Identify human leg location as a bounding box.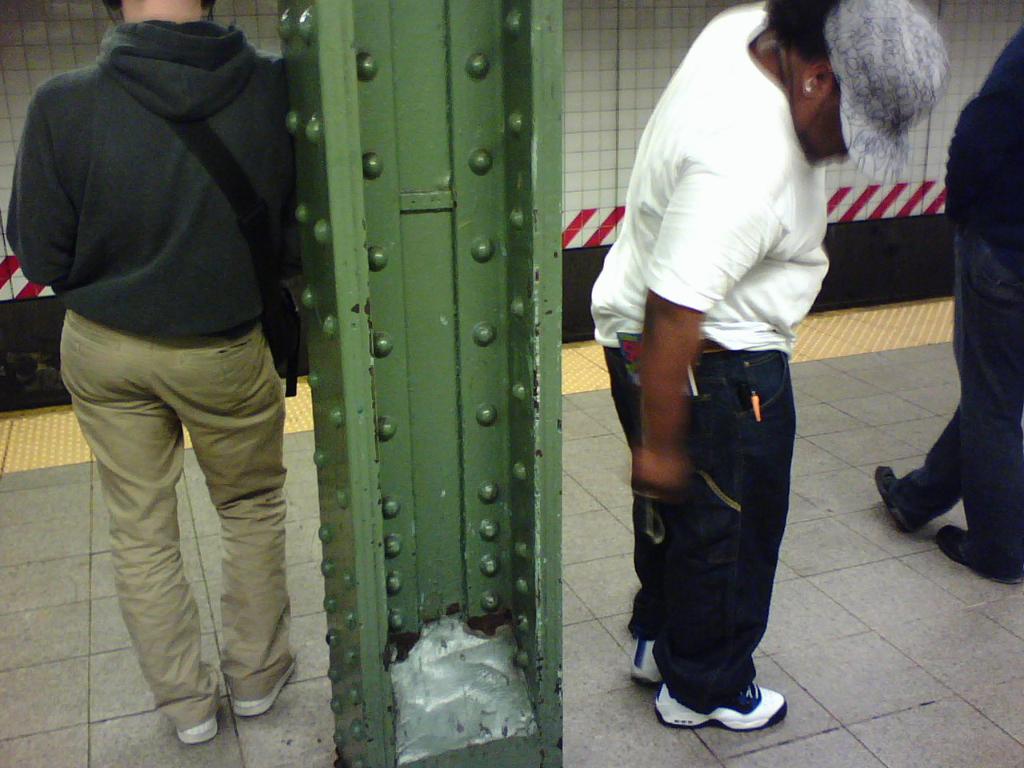
63:312:223:744.
